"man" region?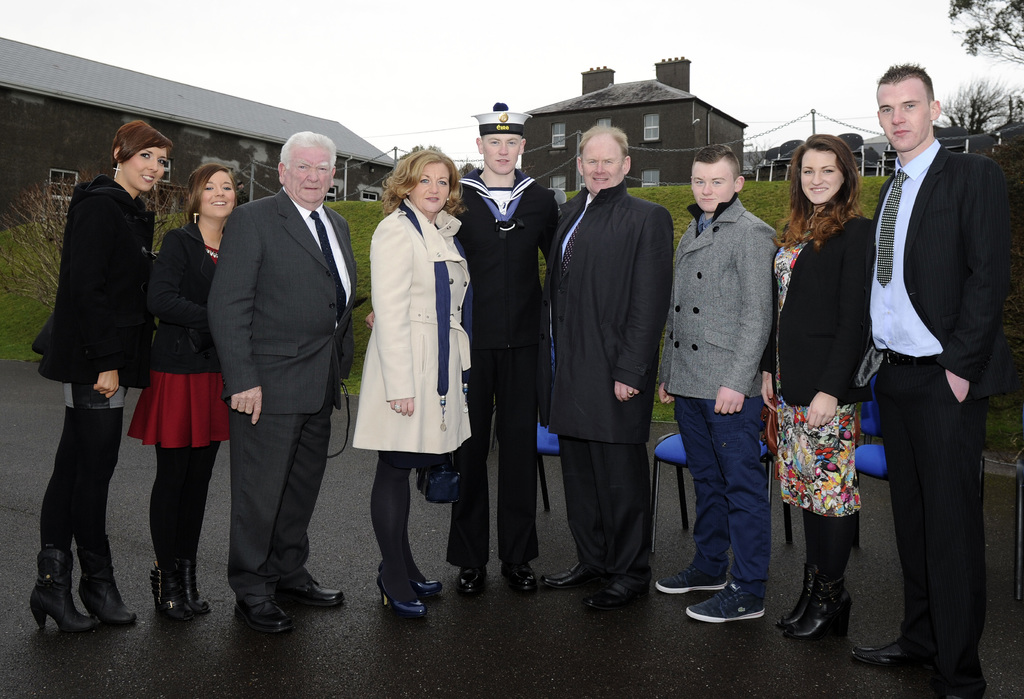
x1=207, y1=127, x2=369, y2=633
